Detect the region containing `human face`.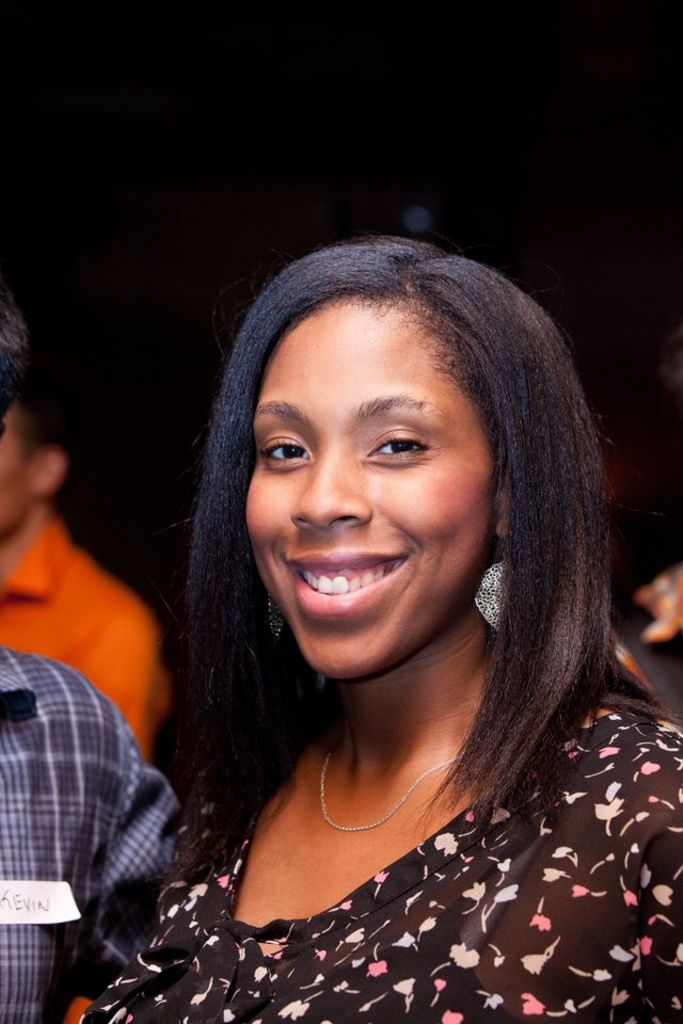
(x1=241, y1=306, x2=493, y2=675).
